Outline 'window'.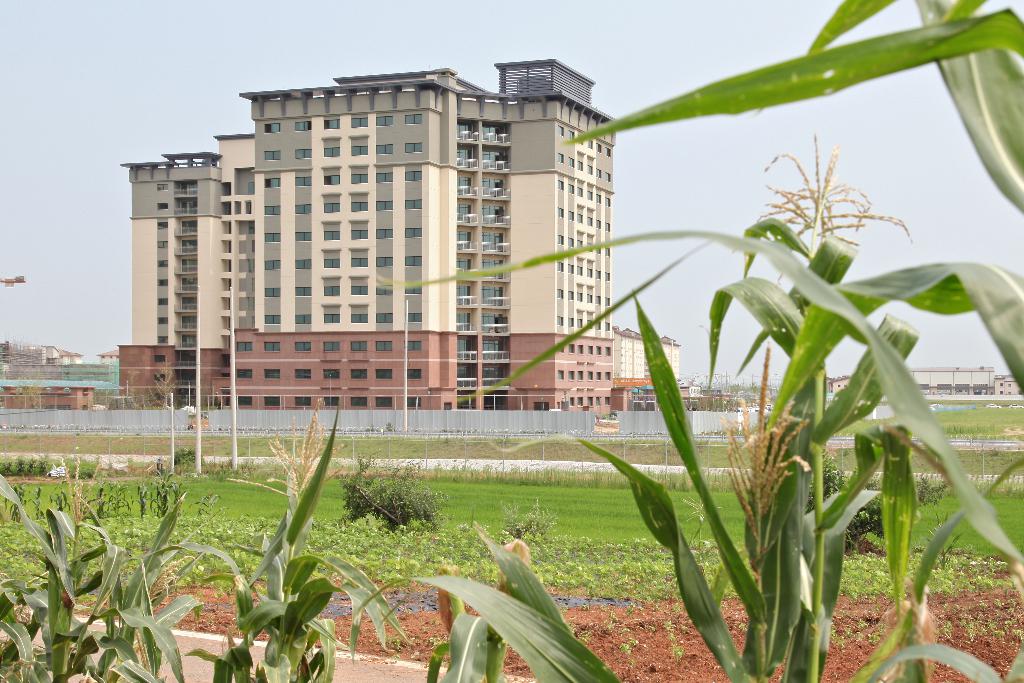
Outline: BBox(597, 321, 600, 330).
